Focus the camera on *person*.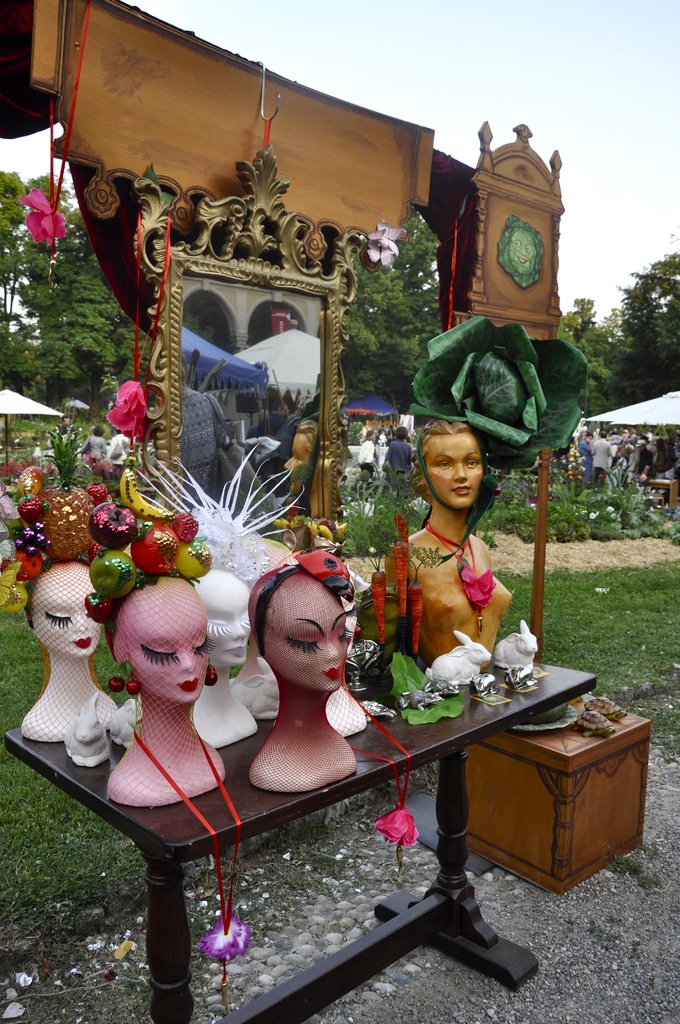
Focus region: <region>108, 568, 225, 811</region>.
